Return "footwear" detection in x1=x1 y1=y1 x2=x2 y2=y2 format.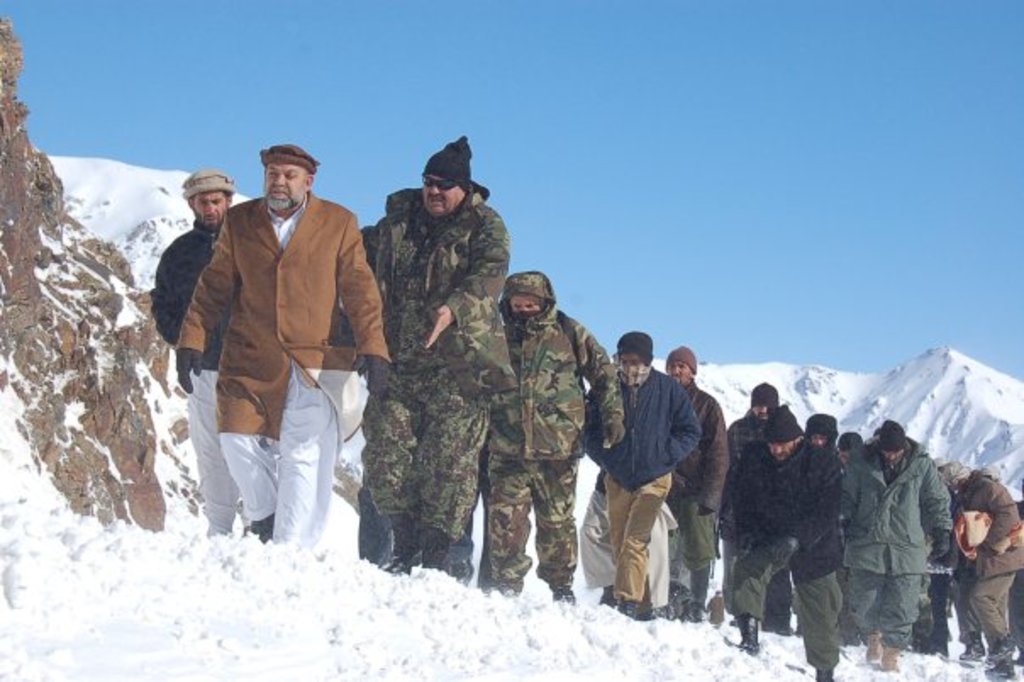
x1=990 y1=633 x2=1022 y2=662.
